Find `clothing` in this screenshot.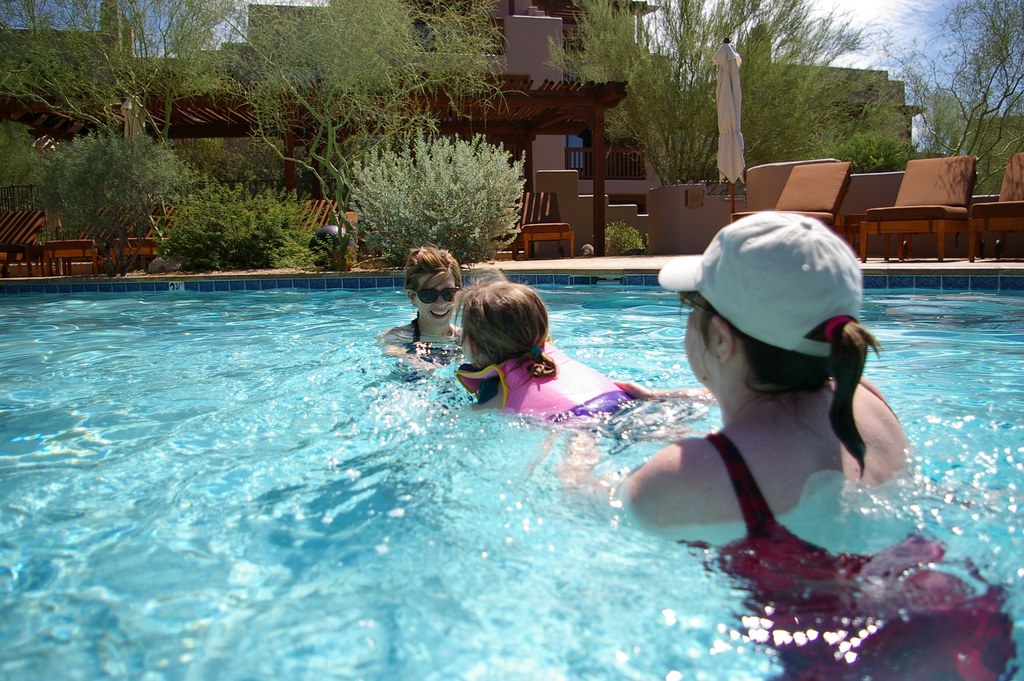
The bounding box for `clothing` is box(680, 378, 1019, 680).
